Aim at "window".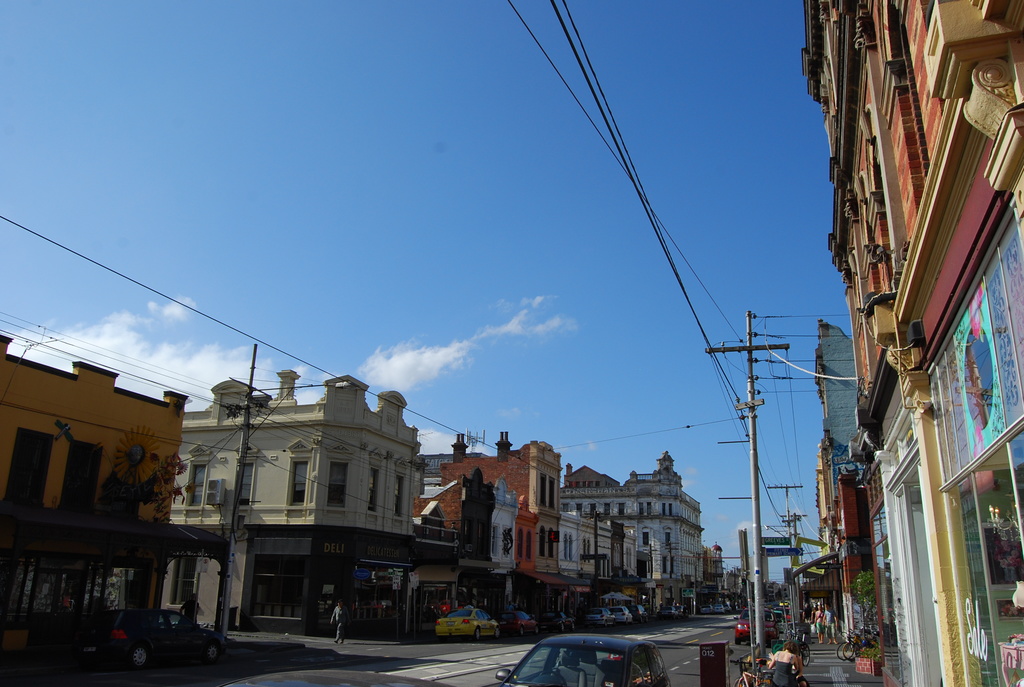
Aimed at (x1=366, y1=470, x2=381, y2=510).
